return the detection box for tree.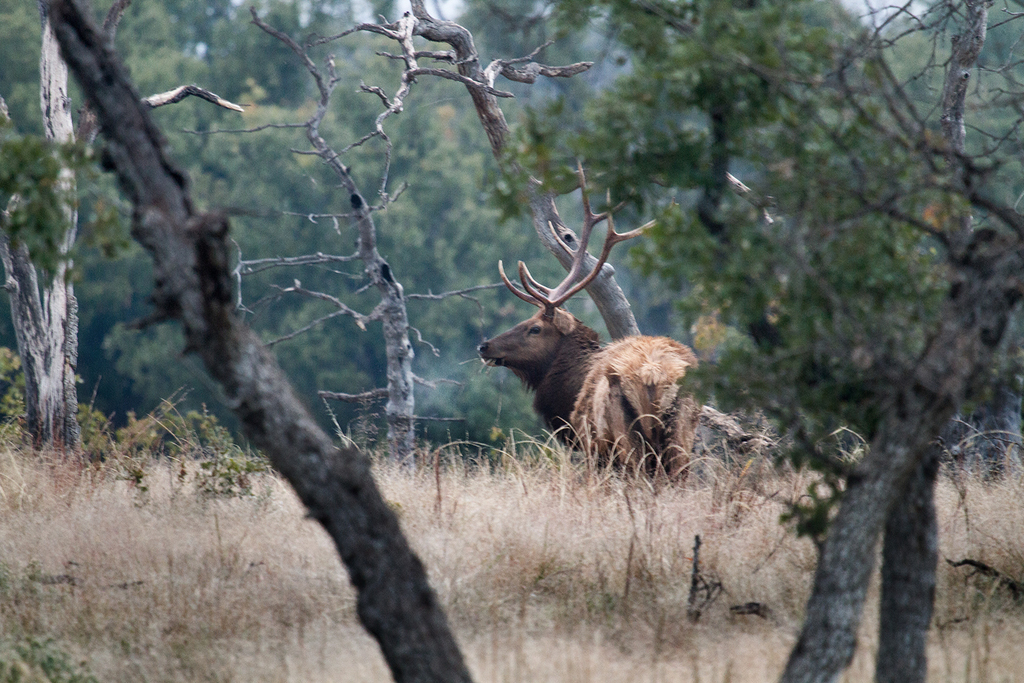
<box>311,1,812,486</box>.
